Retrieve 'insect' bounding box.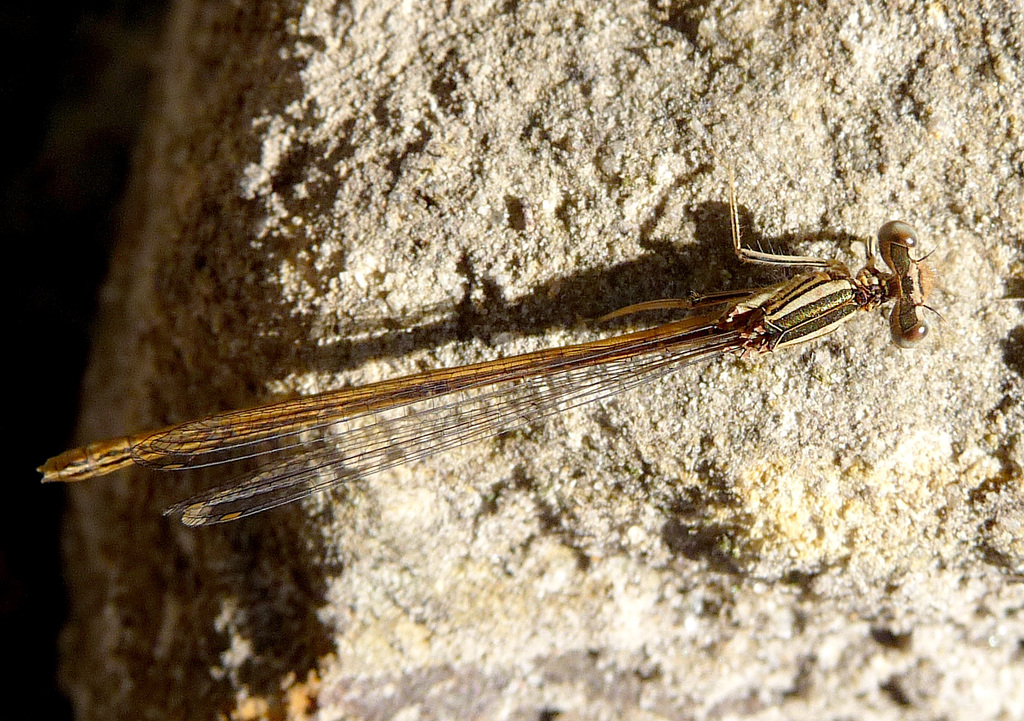
Bounding box: bbox=(28, 154, 942, 533).
